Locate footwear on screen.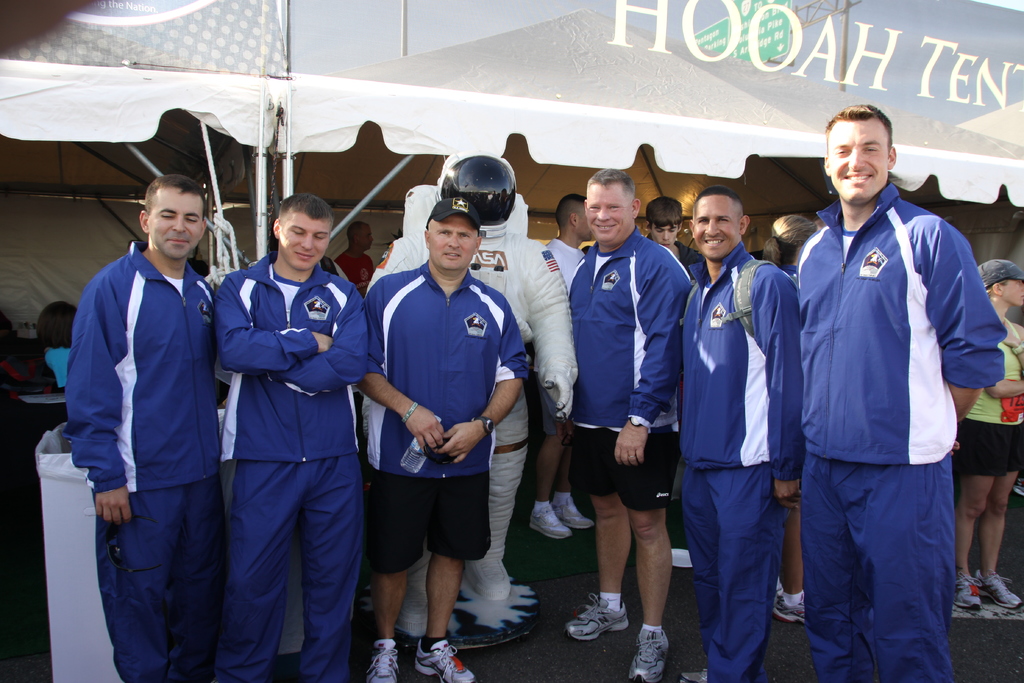
On screen at region(680, 668, 705, 682).
